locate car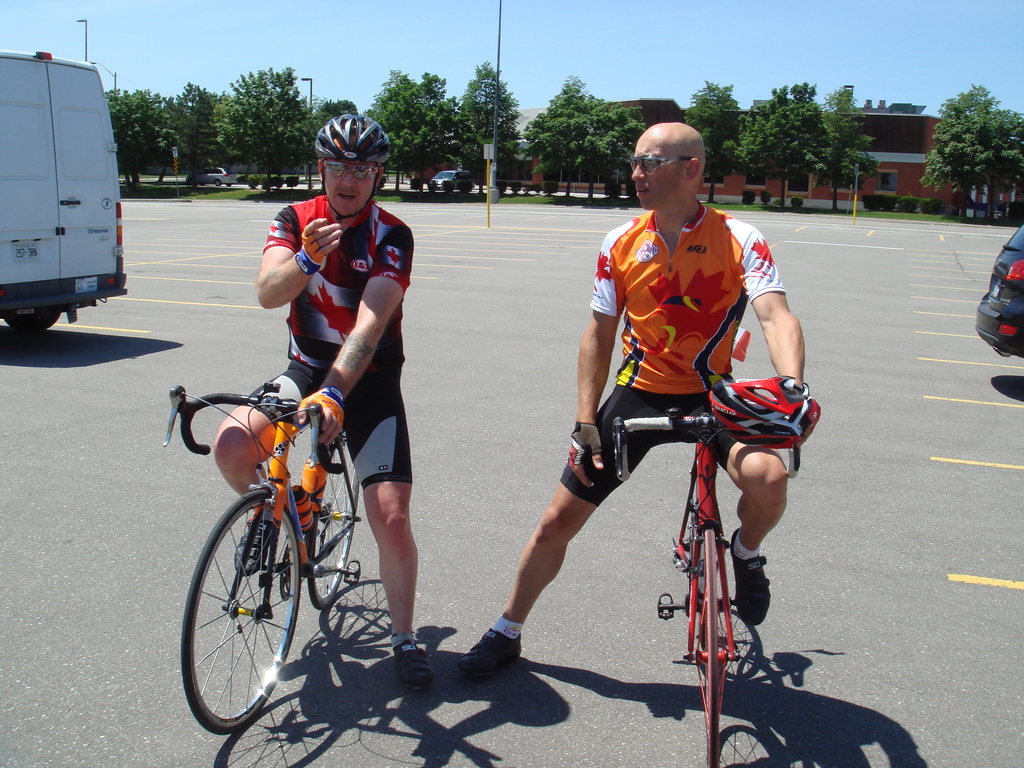
(974,218,1023,361)
